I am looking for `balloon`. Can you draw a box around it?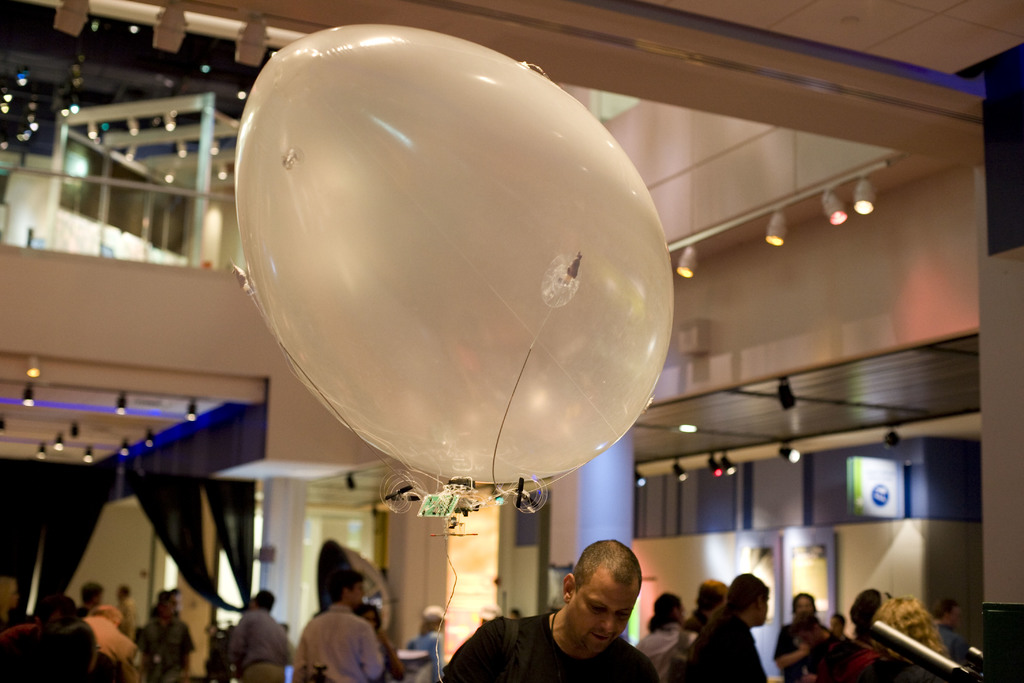
Sure, the bounding box is region(233, 22, 678, 488).
